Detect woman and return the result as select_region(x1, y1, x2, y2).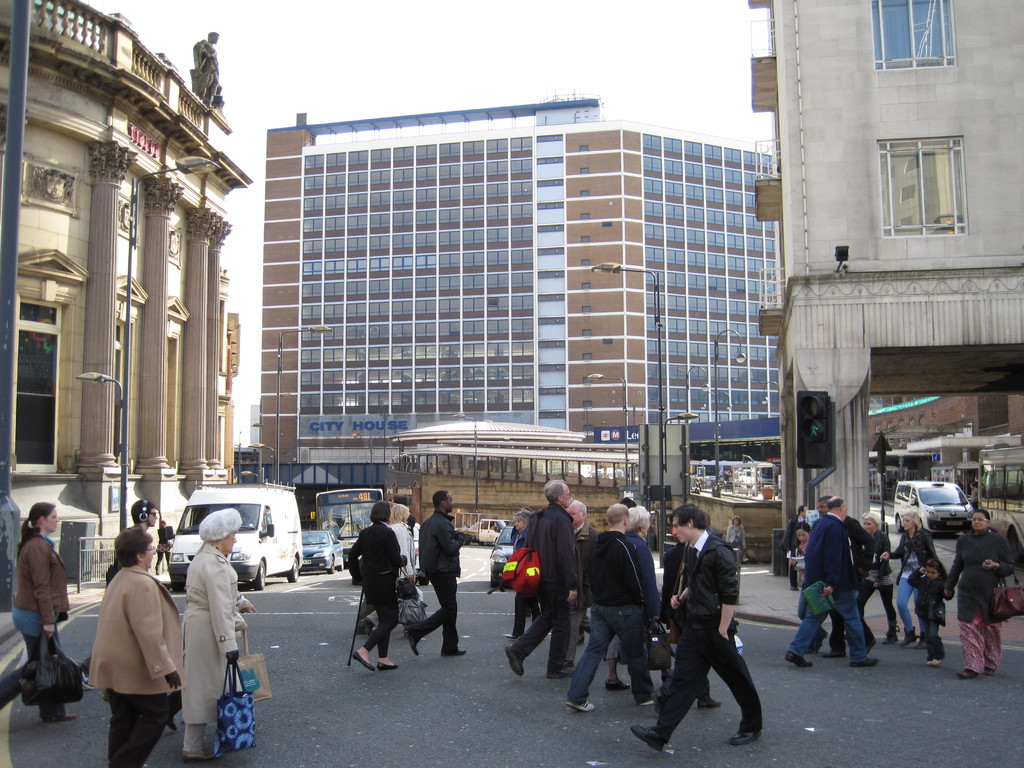
select_region(387, 501, 424, 614).
